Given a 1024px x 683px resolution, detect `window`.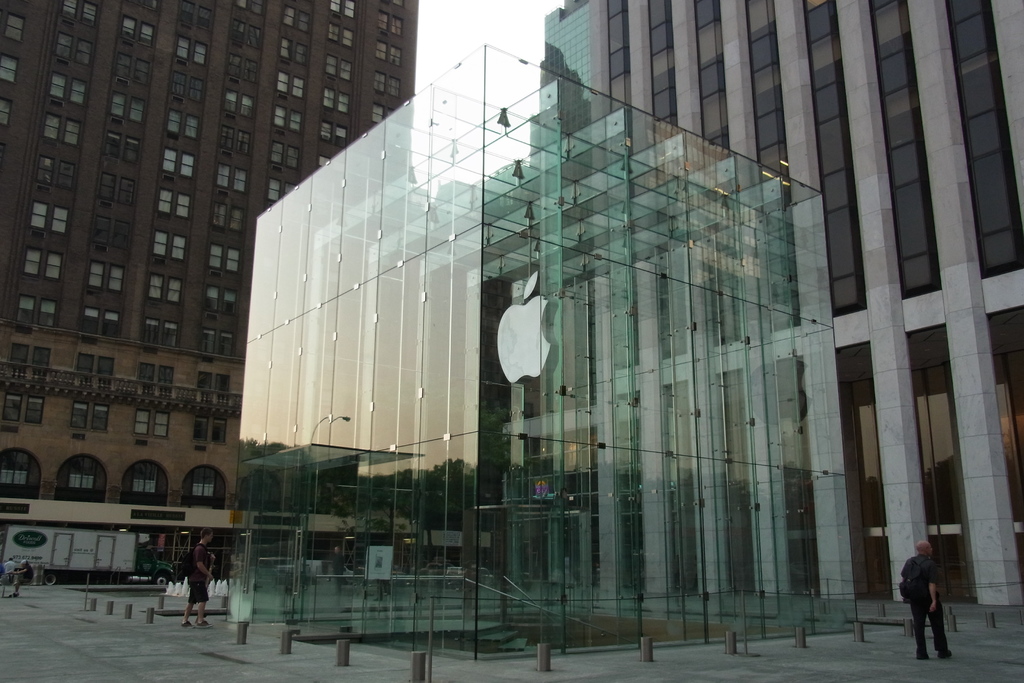
195, 466, 219, 499.
